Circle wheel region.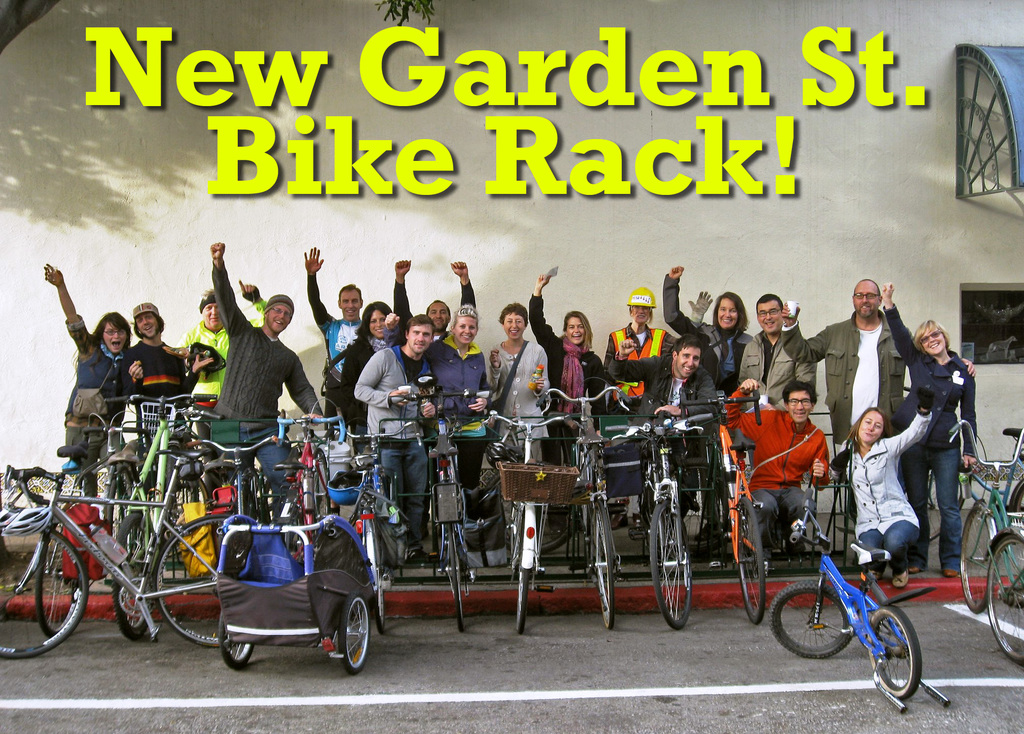
Region: box(112, 513, 154, 638).
